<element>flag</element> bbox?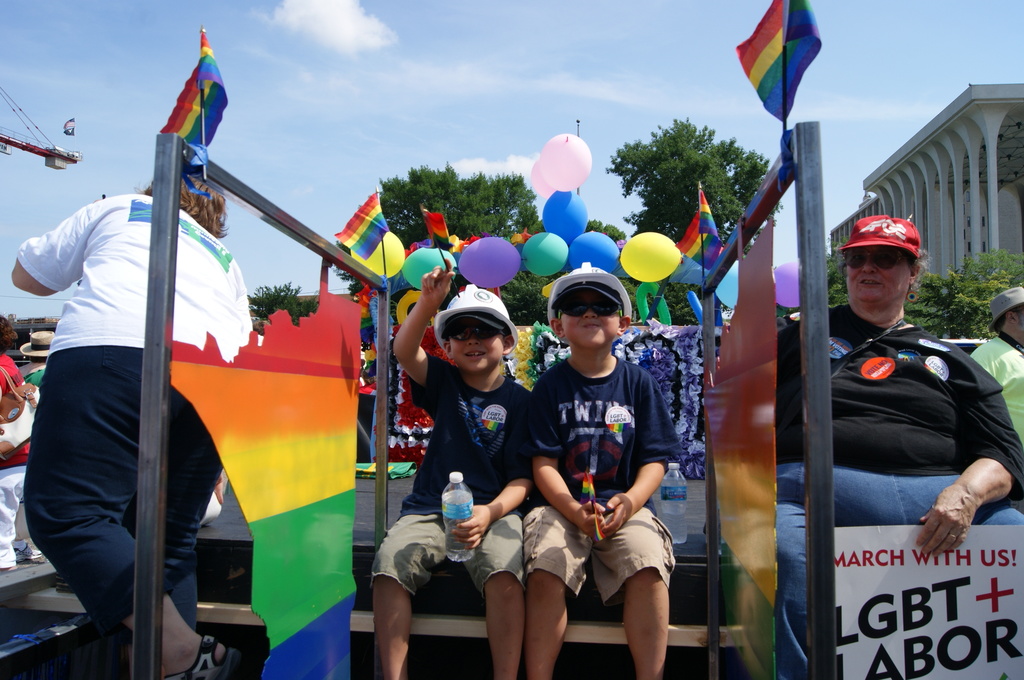
BBox(336, 193, 396, 263)
